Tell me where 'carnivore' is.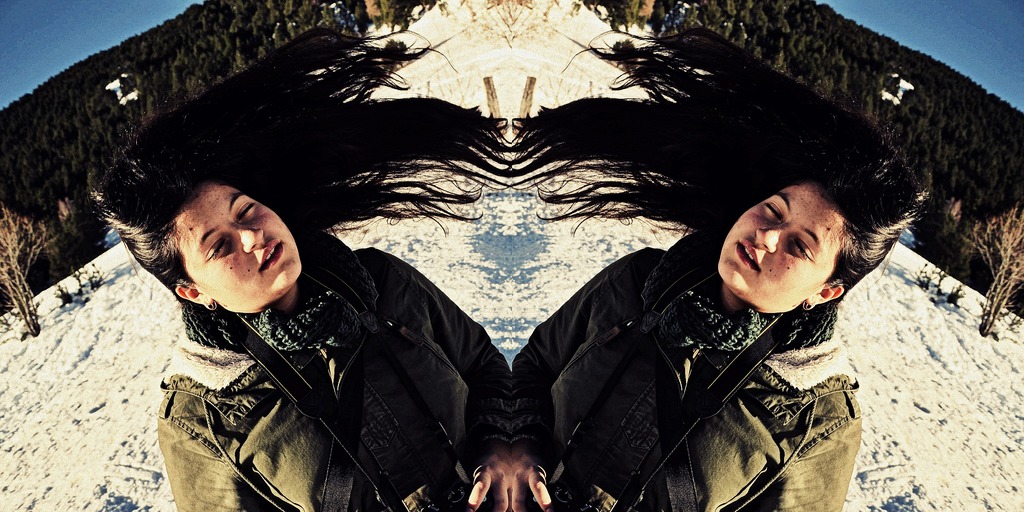
'carnivore' is at {"left": 508, "top": 19, "right": 910, "bottom": 511}.
